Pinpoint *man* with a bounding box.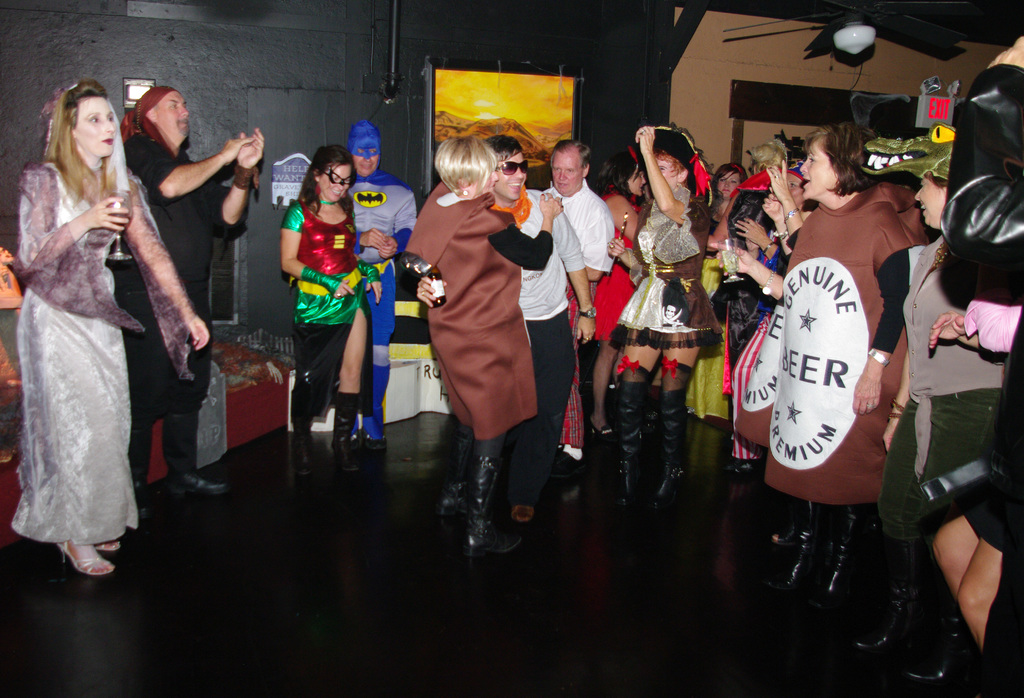
540,139,619,484.
